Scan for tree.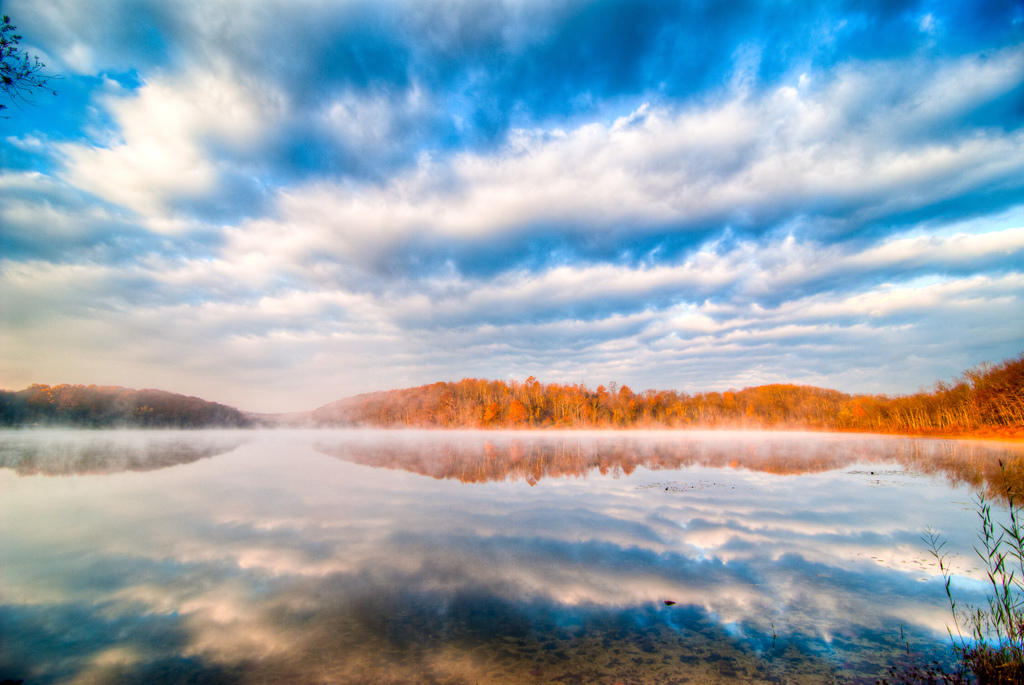
Scan result: (931, 377, 953, 423).
